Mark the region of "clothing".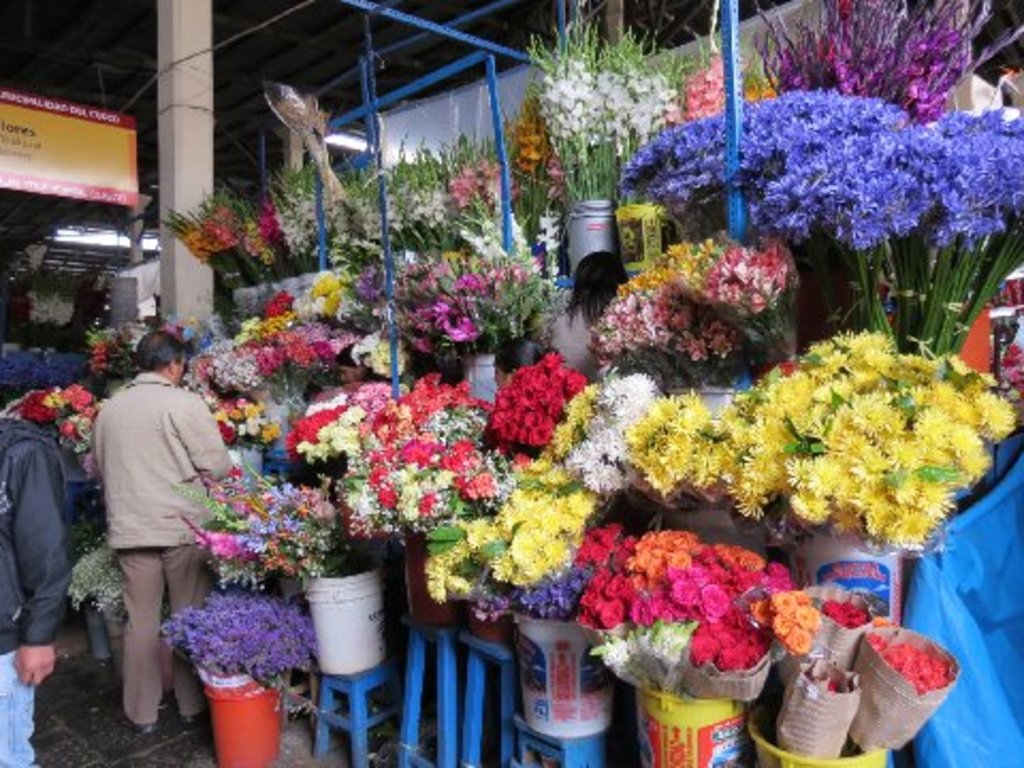
Region: region(0, 425, 73, 764).
